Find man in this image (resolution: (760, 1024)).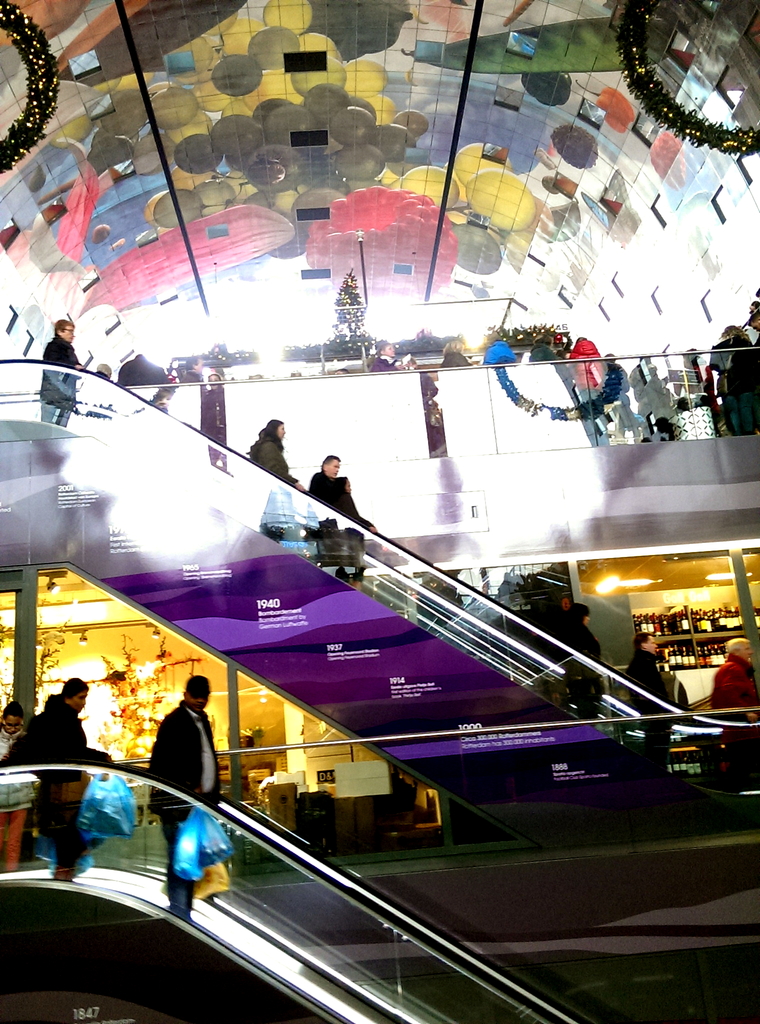
709 634 759 725.
